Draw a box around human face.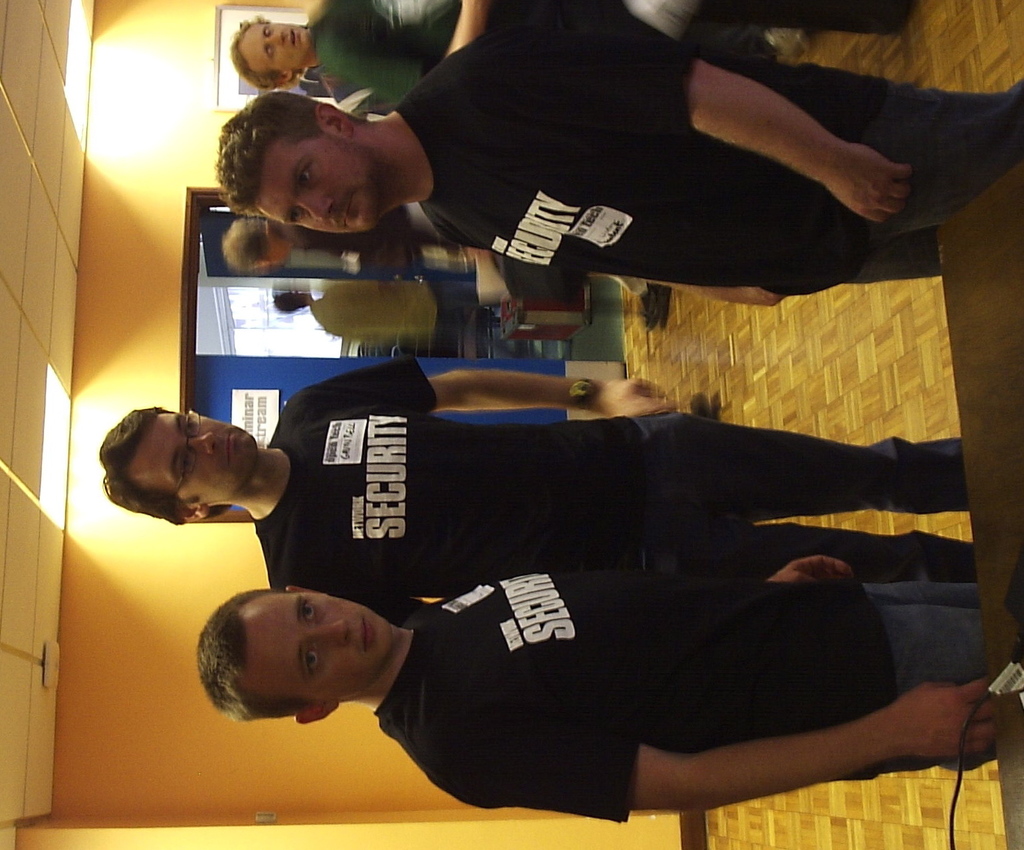
(240, 21, 311, 79).
